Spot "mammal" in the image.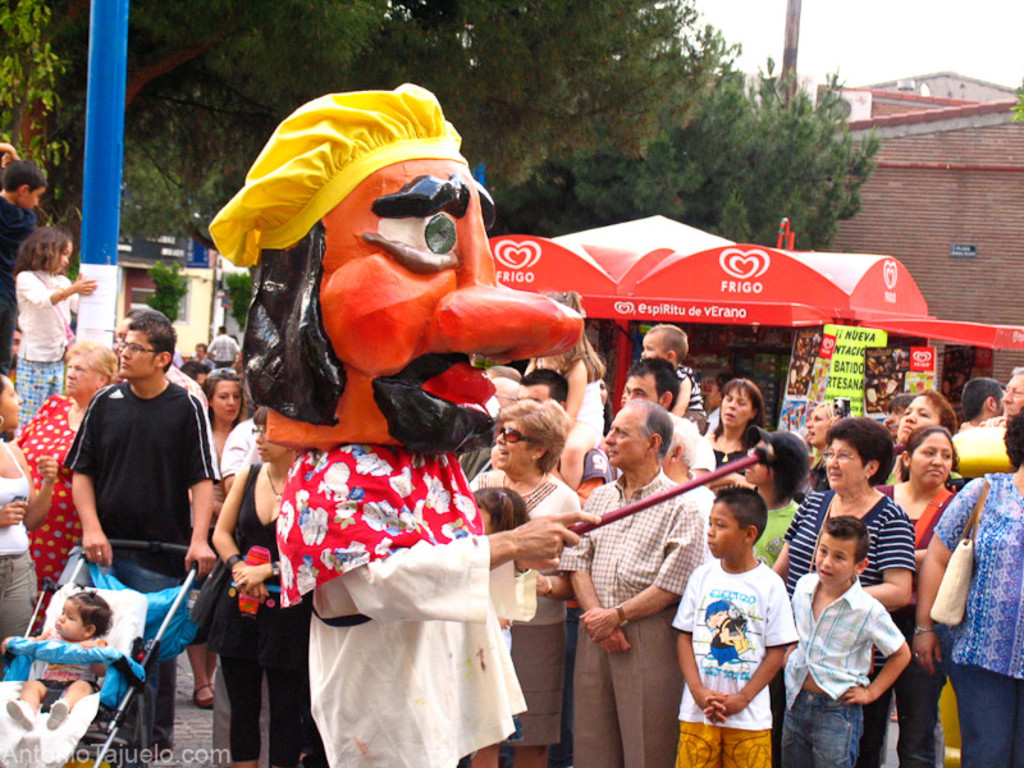
"mammal" found at left=205, top=91, right=598, bottom=767.
